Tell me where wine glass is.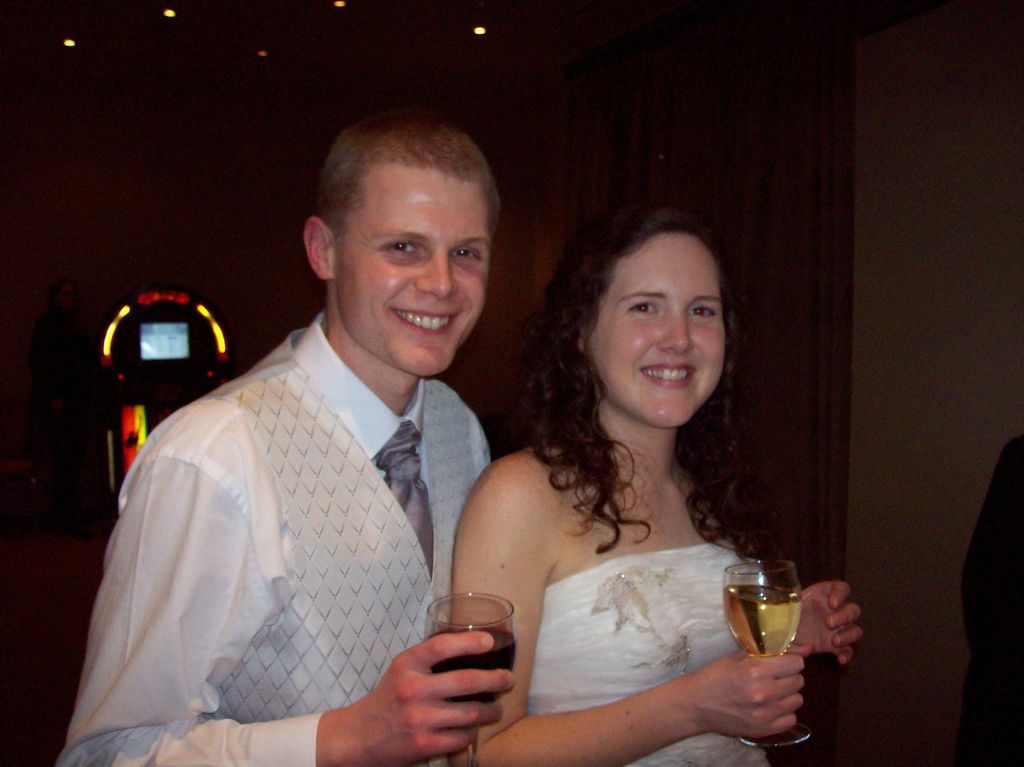
wine glass is at box(726, 555, 816, 745).
